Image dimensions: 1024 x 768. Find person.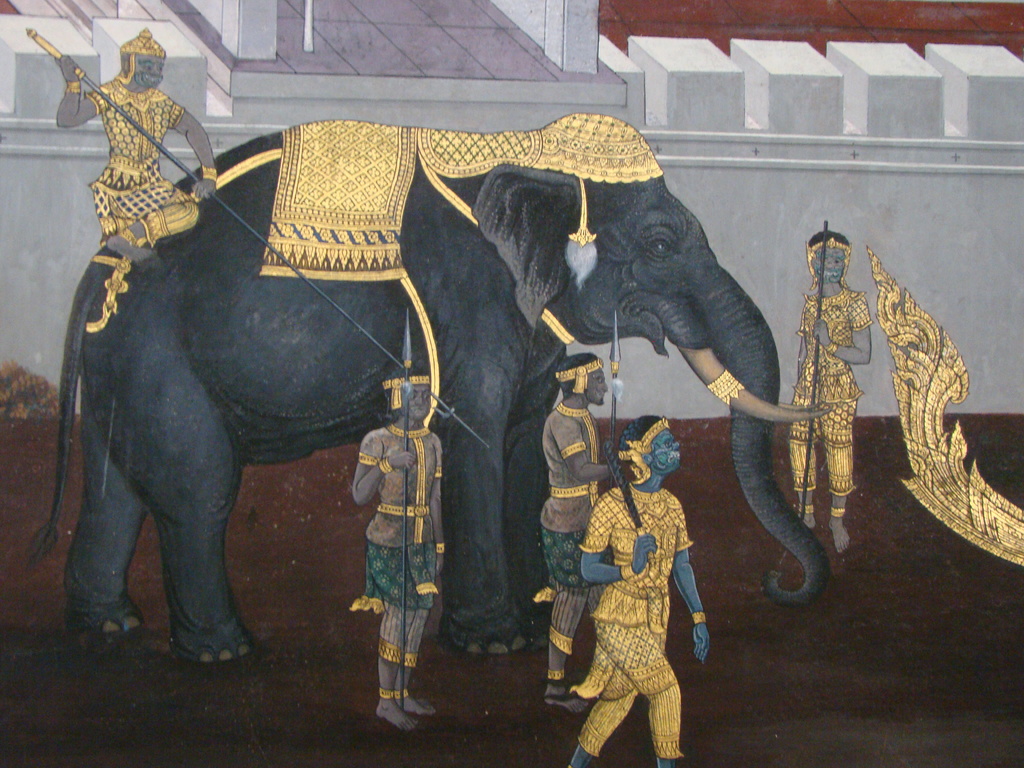
56:33:218:257.
